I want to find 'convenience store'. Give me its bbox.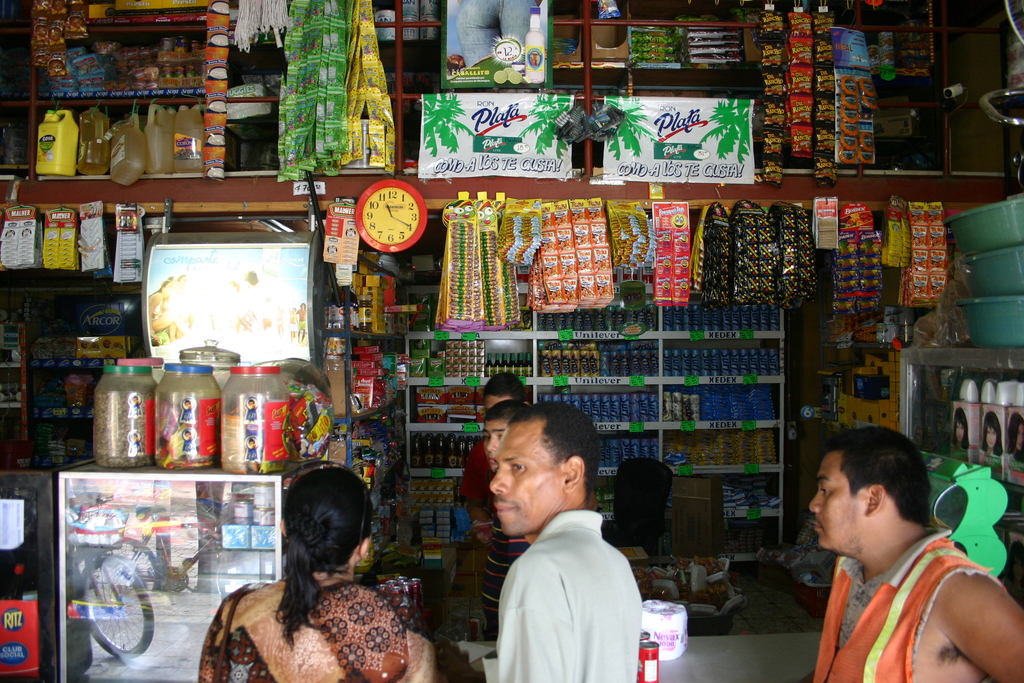
17 29 1021 671.
